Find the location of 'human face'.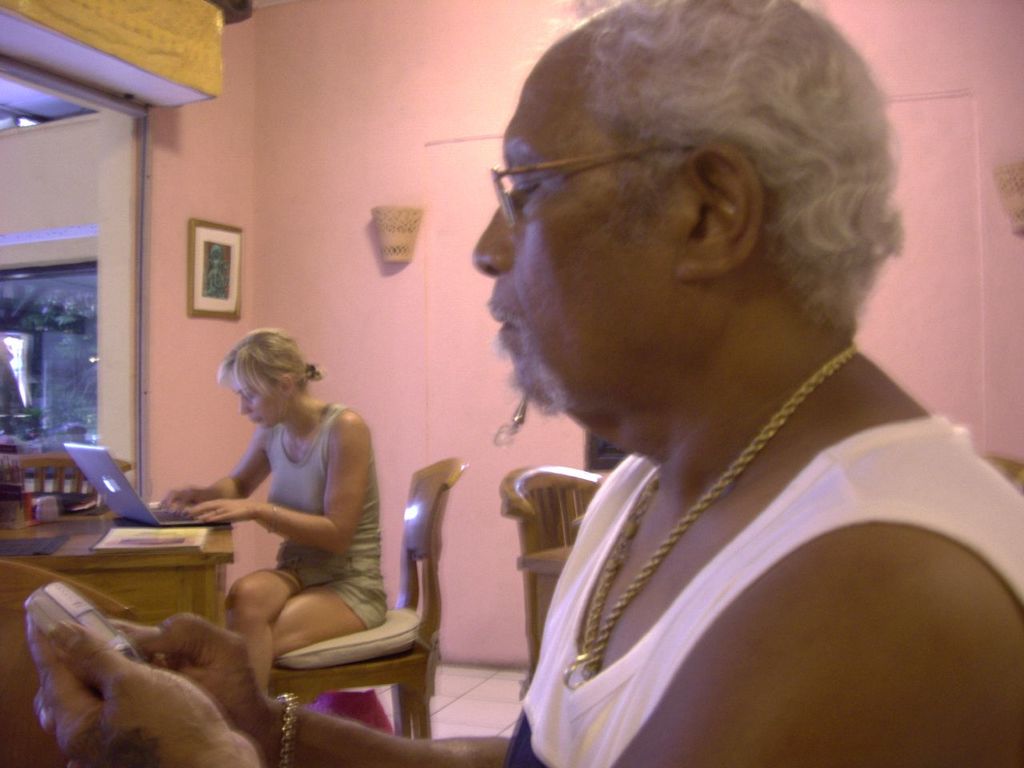
Location: BBox(229, 373, 283, 429).
